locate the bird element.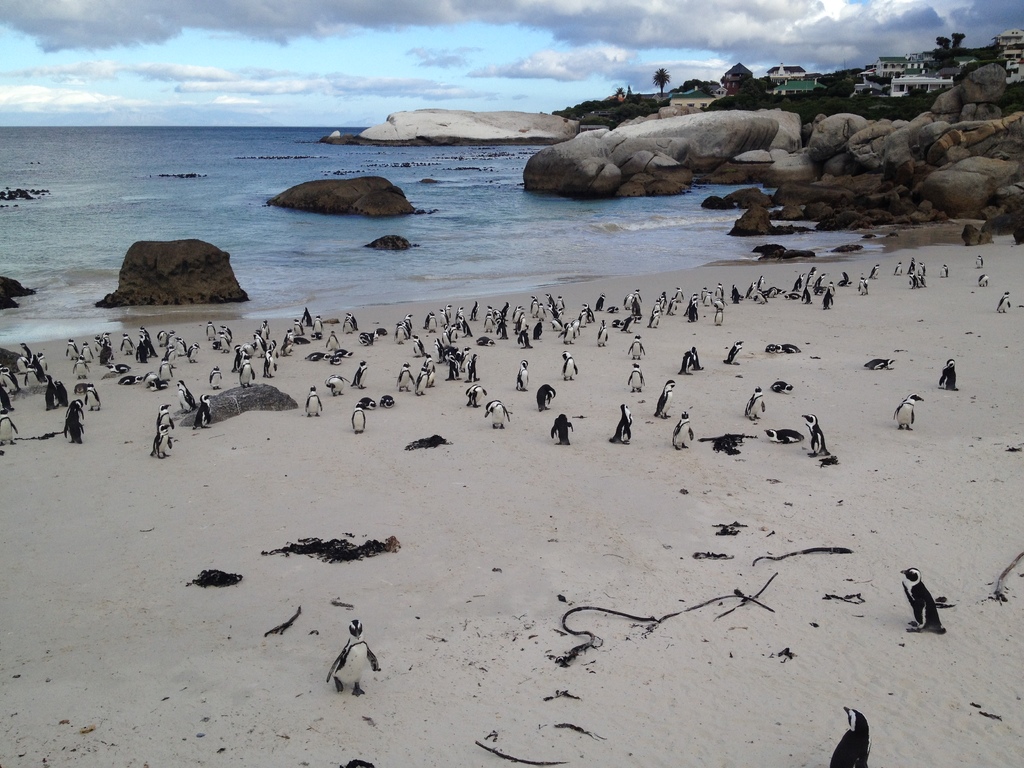
Element bbox: [220, 331, 232, 352].
